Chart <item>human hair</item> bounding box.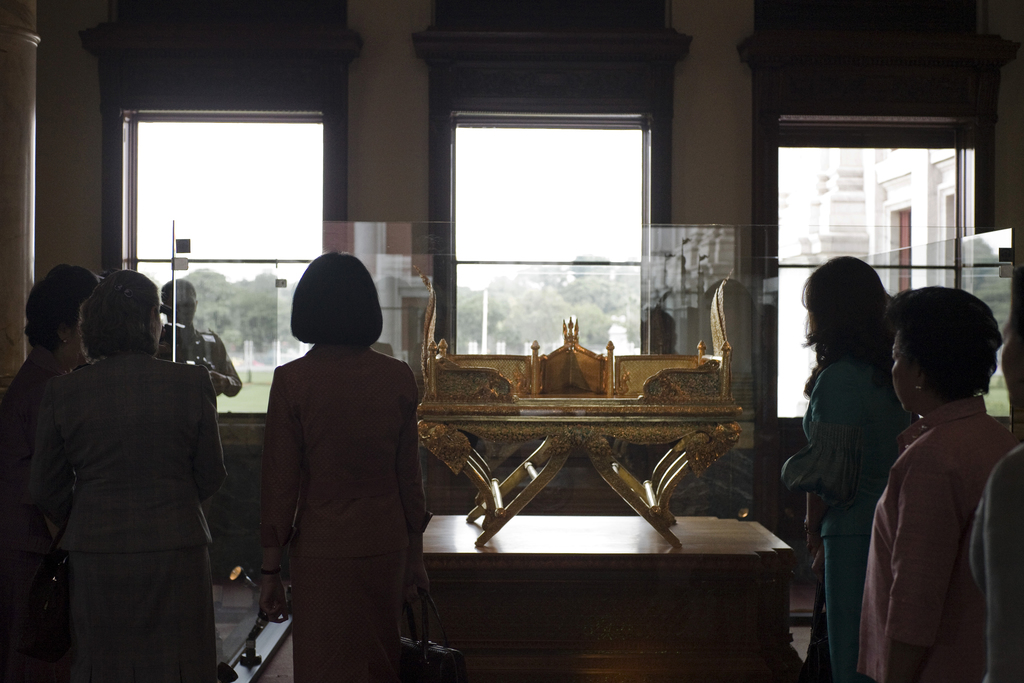
Charted: select_region(20, 258, 105, 347).
